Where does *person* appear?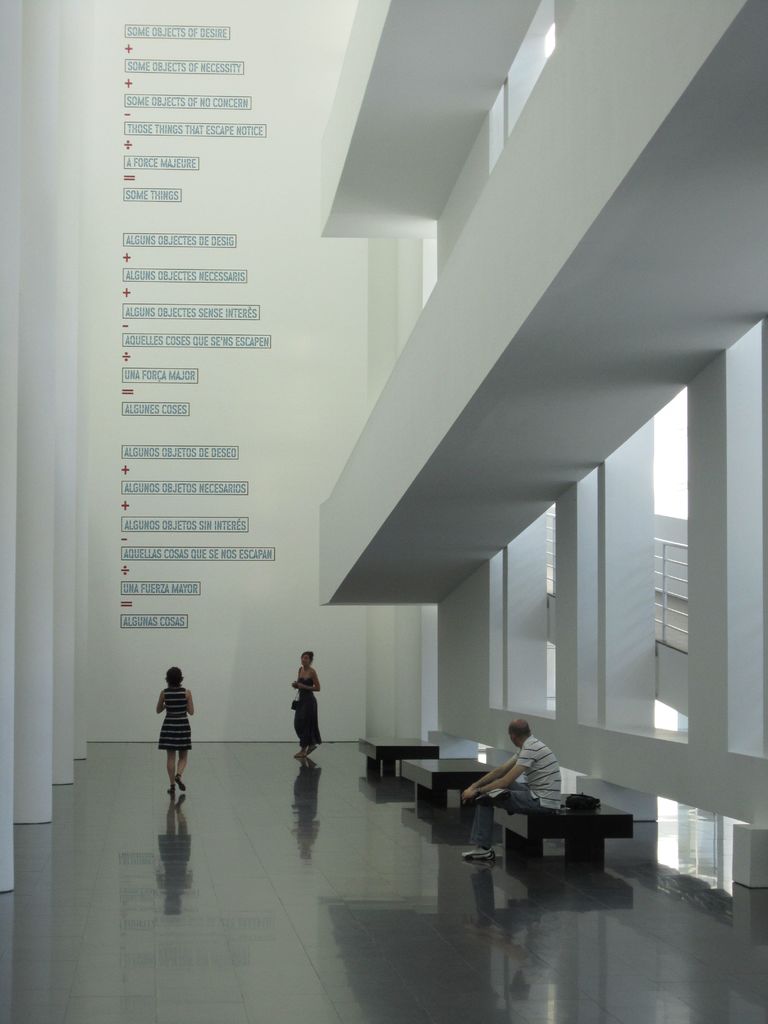
Appears at (x1=455, y1=715, x2=561, y2=869).
